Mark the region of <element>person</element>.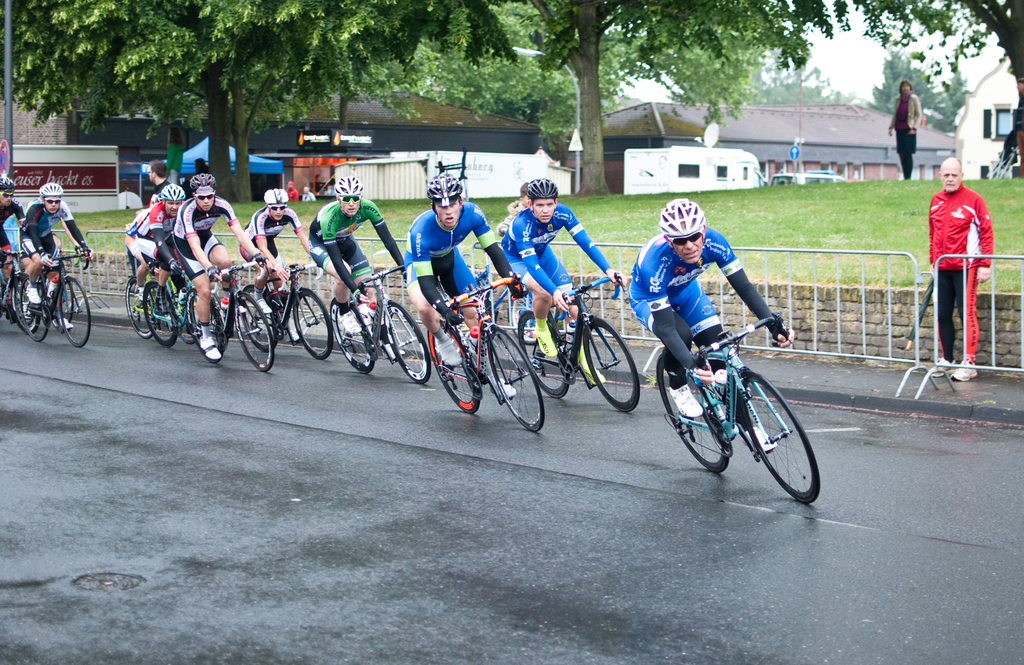
Region: <bbox>24, 177, 94, 327</bbox>.
